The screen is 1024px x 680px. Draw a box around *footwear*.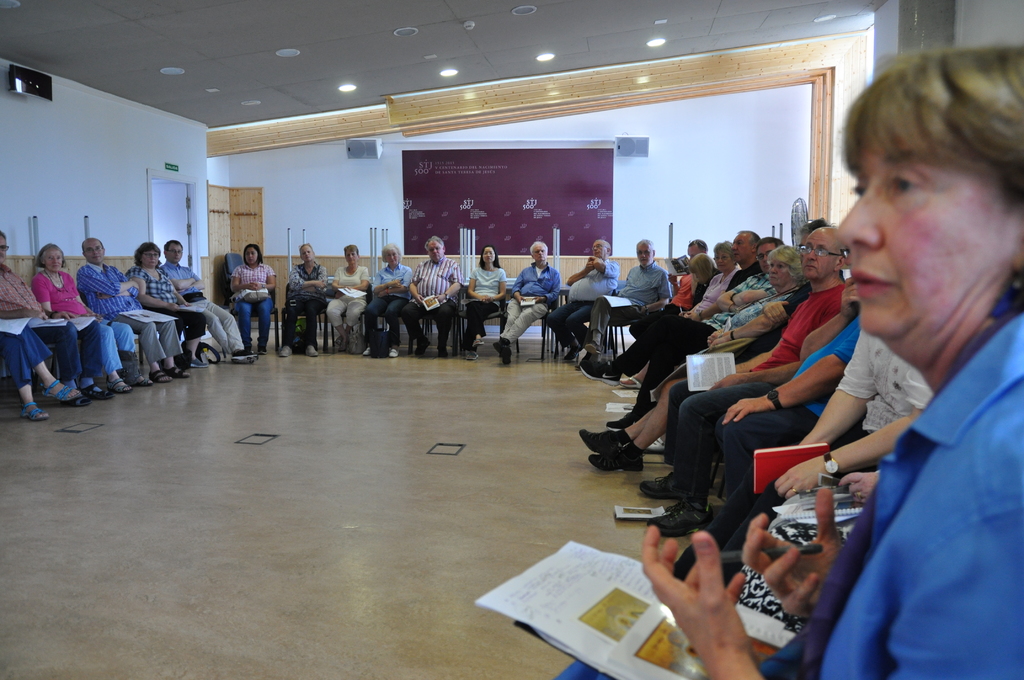
box(304, 345, 319, 356).
